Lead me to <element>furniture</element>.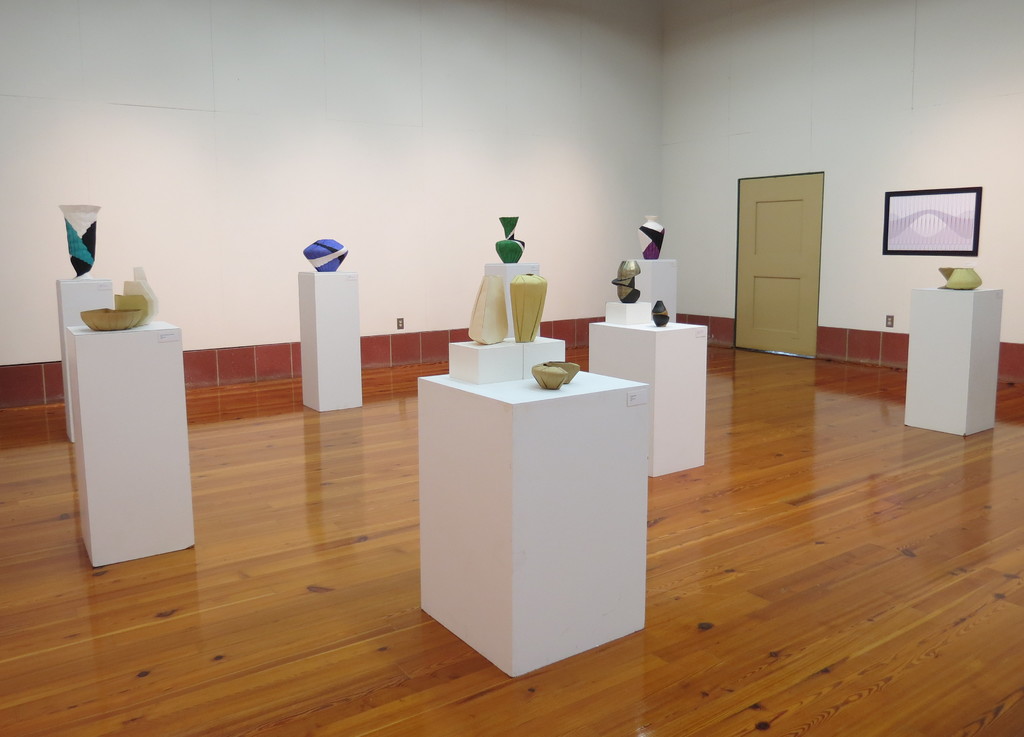
Lead to <bbox>627, 257, 677, 322</bbox>.
